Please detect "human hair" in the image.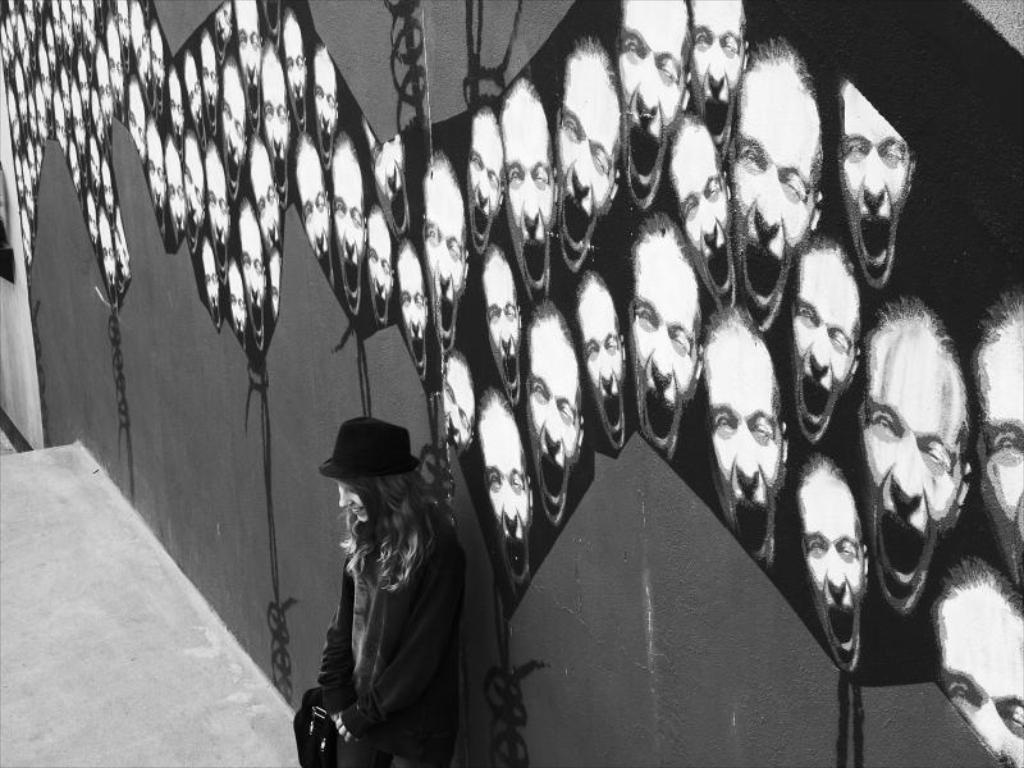
556, 24, 632, 173.
